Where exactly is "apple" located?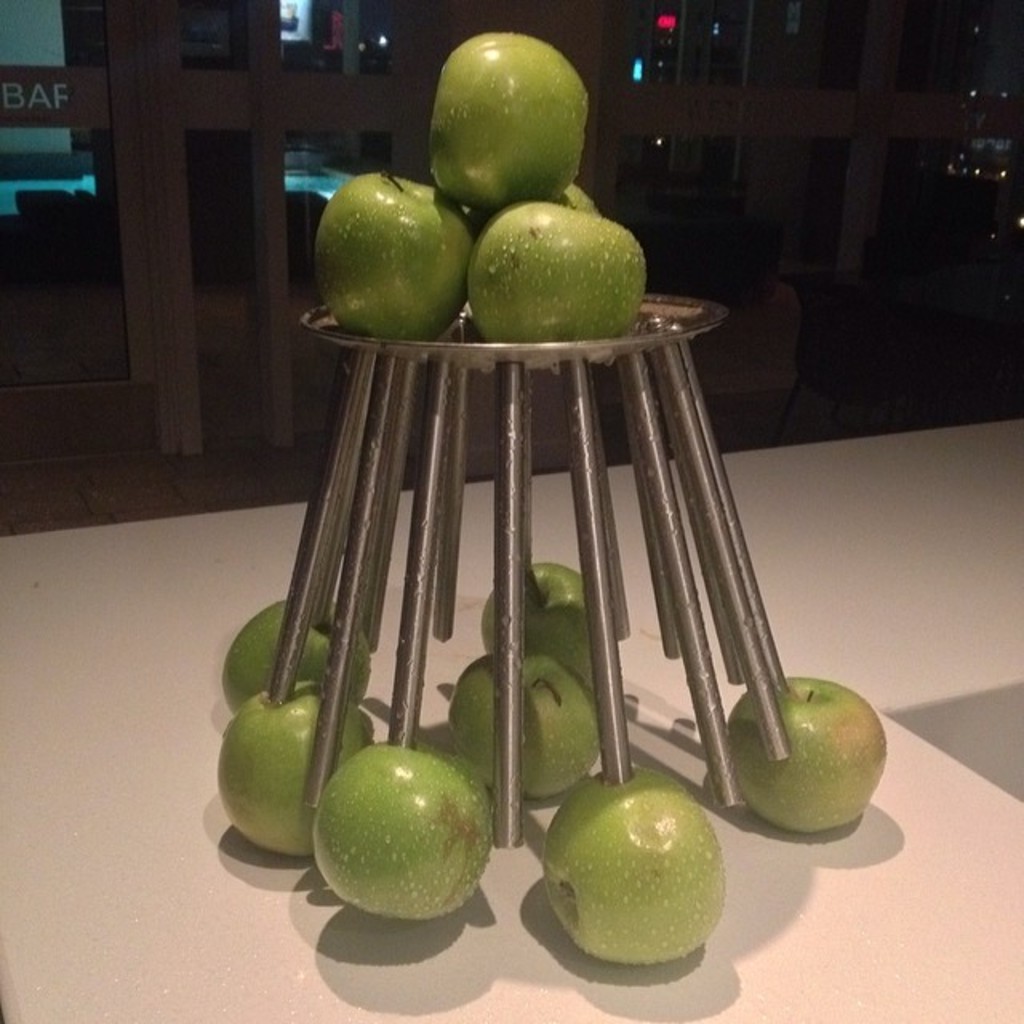
Its bounding box is left=314, top=741, right=498, bottom=923.
